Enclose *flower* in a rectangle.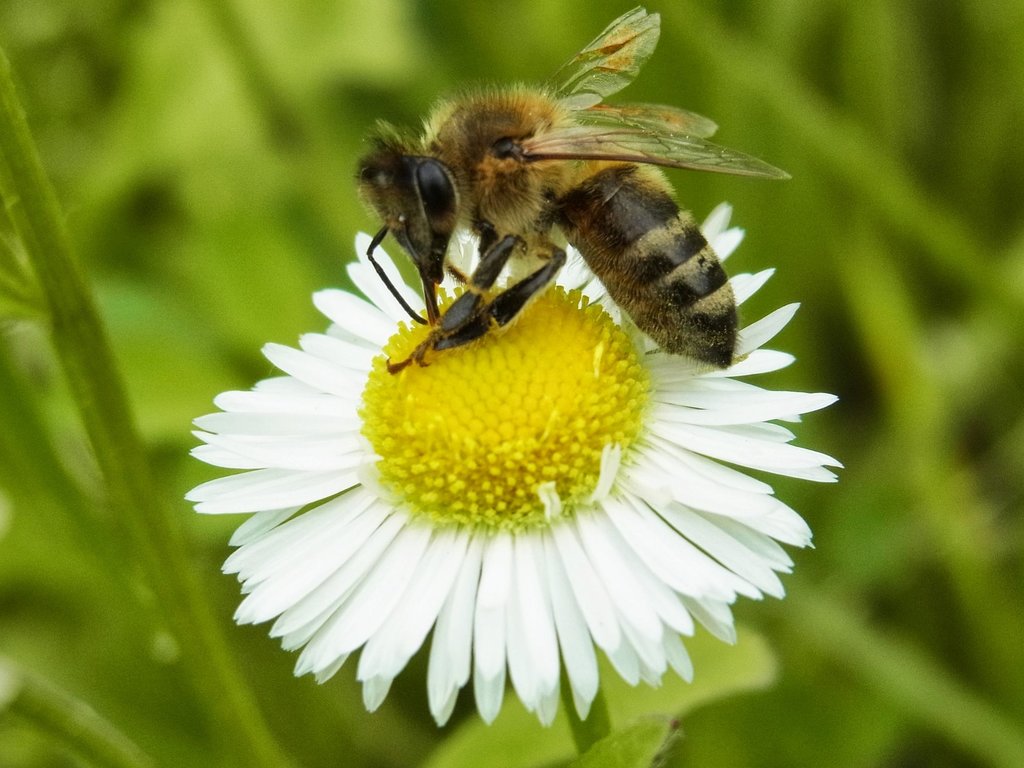
detection(182, 200, 844, 728).
